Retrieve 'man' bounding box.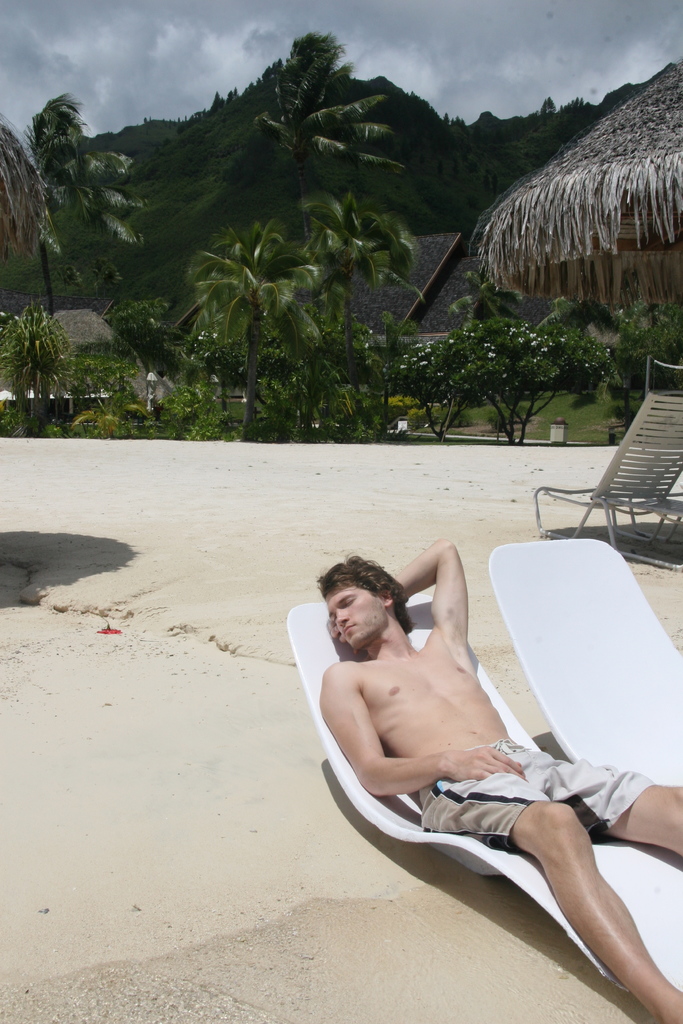
Bounding box: Rect(296, 532, 631, 961).
